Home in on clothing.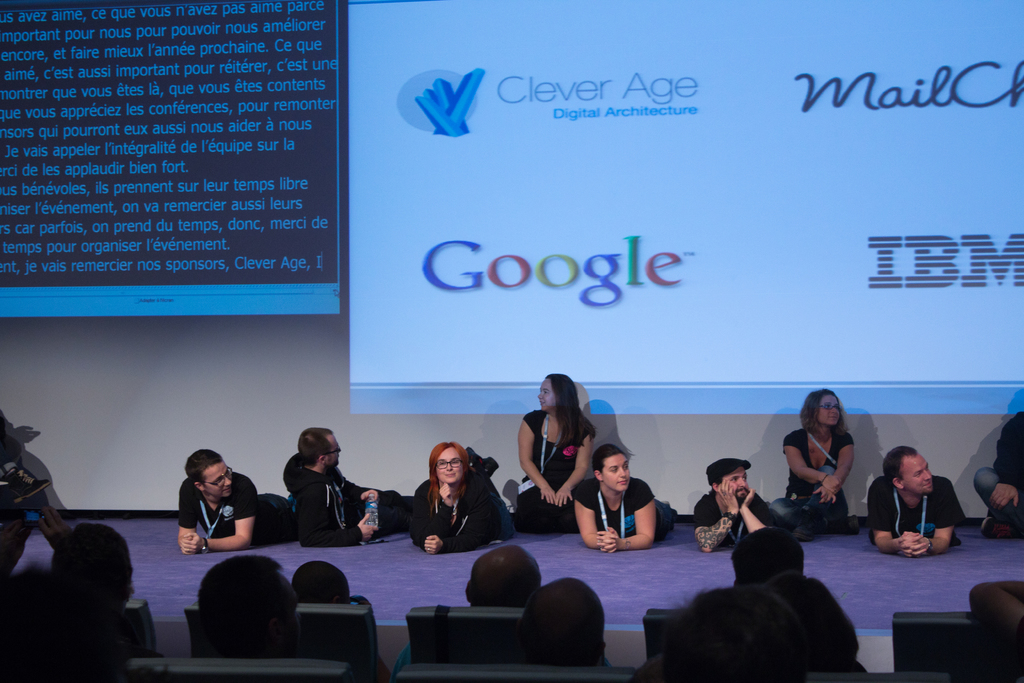
Homed in at region(396, 642, 413, 666).
